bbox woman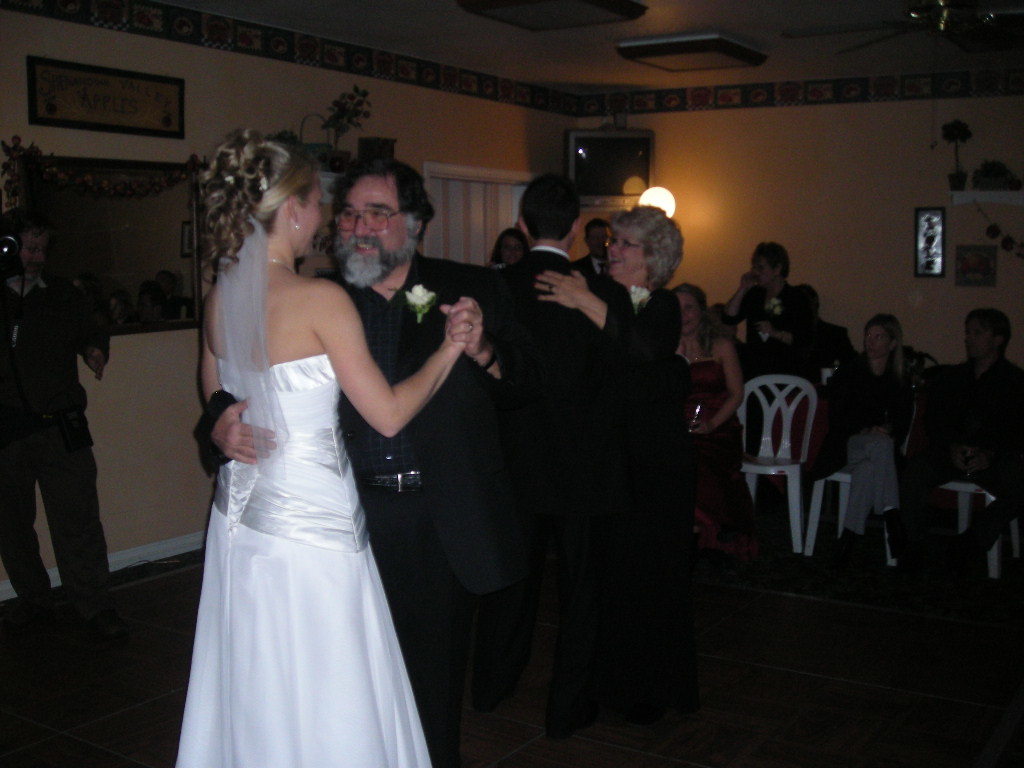
detection(831, 316, 913, 559)
